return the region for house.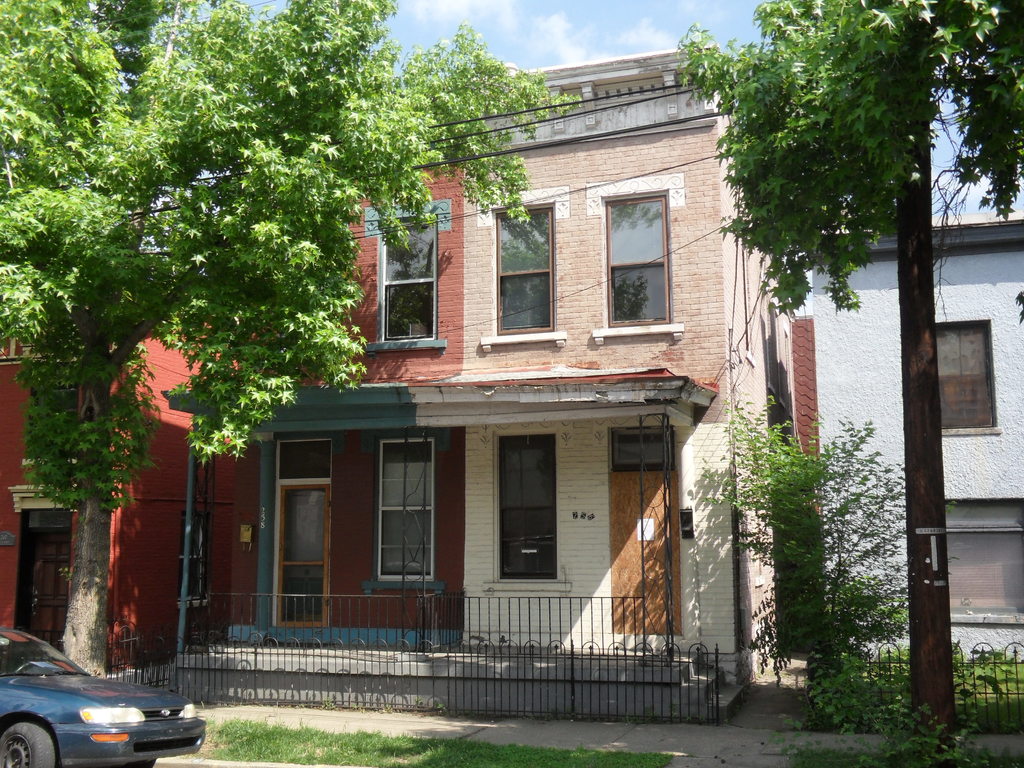
(left=175, top=42, right=816, bottom=721).
